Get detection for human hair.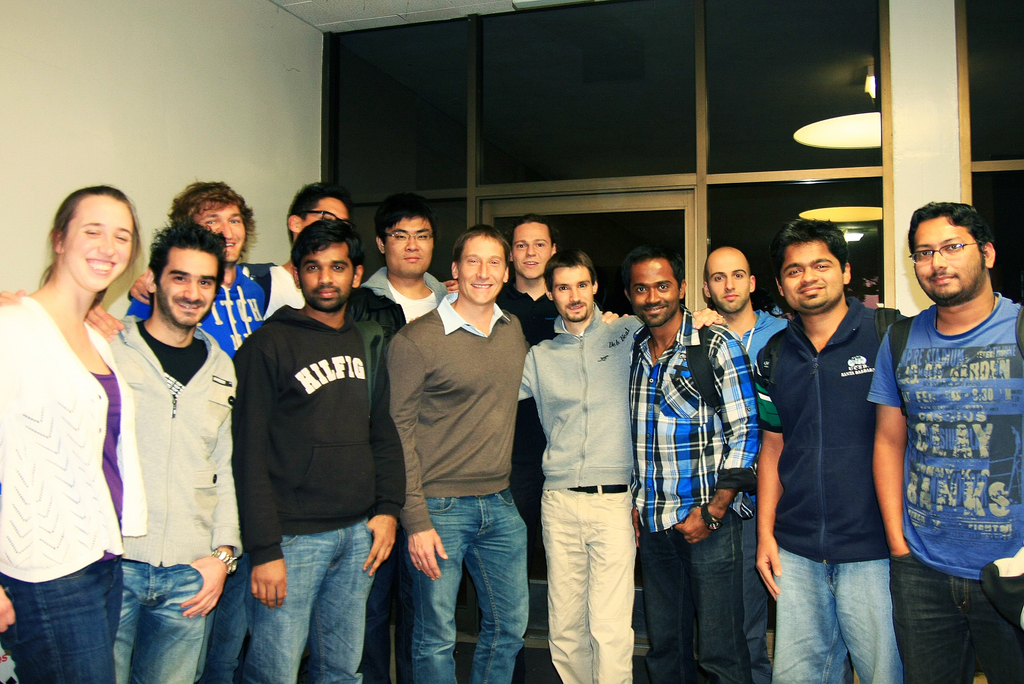
Detection: bbox=(547, 242, 588, 292).
